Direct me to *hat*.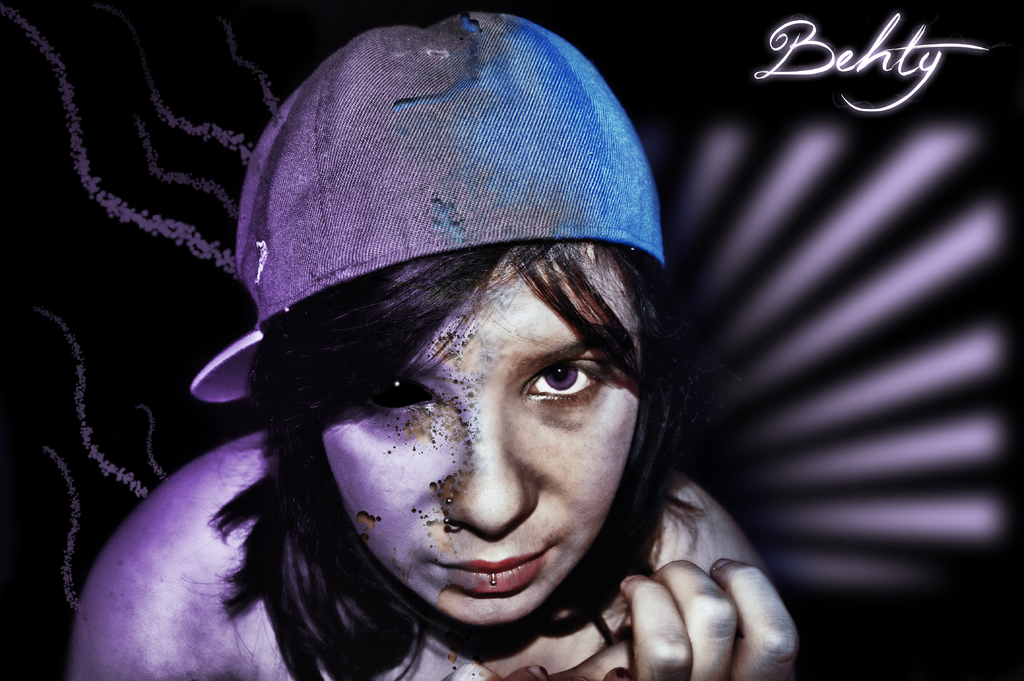
Direction: {"left": 189, "top": 10, "right": 667, "bottom": 409}.
